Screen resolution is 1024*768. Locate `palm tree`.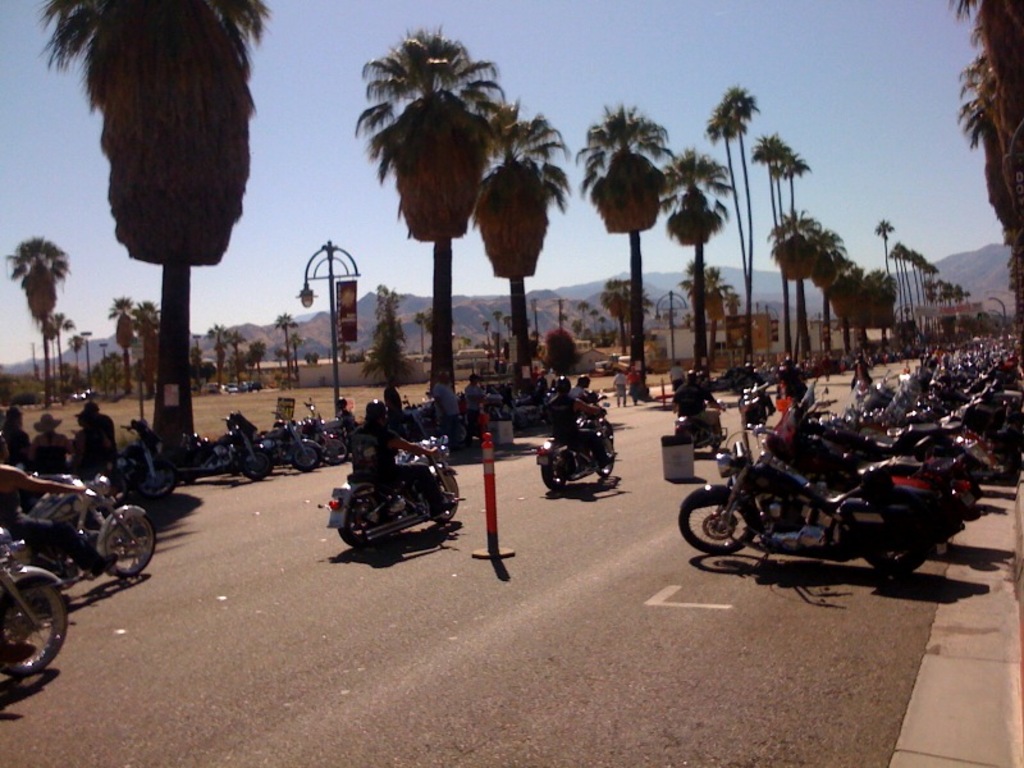
<bbox>253, 346, 269, 389</bbox>.
